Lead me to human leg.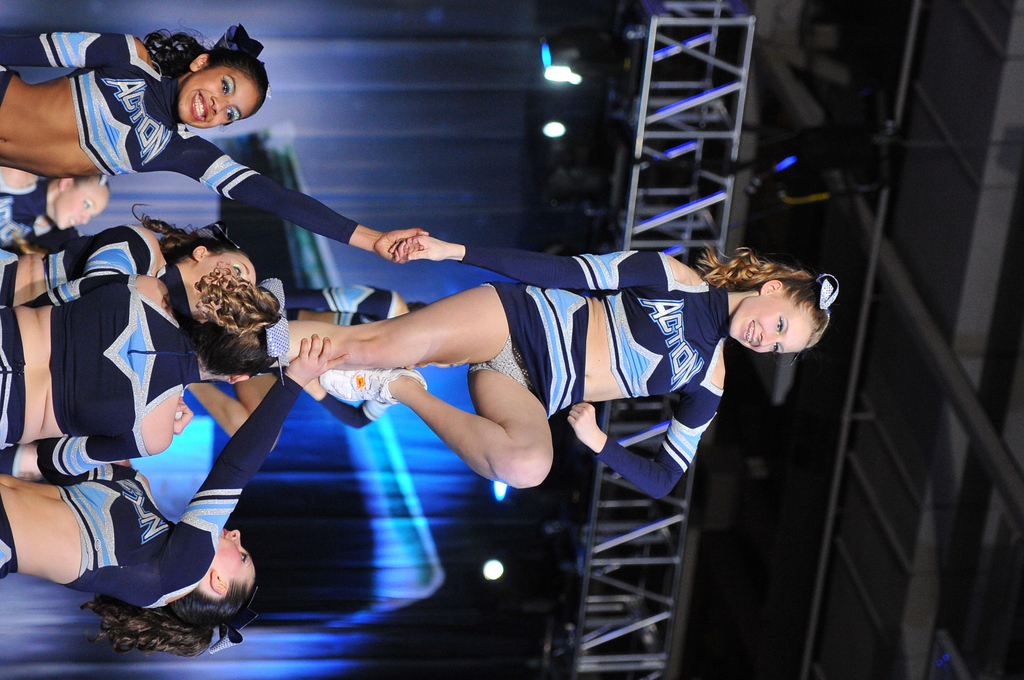
Lead to 315, 362, 556, 489.
